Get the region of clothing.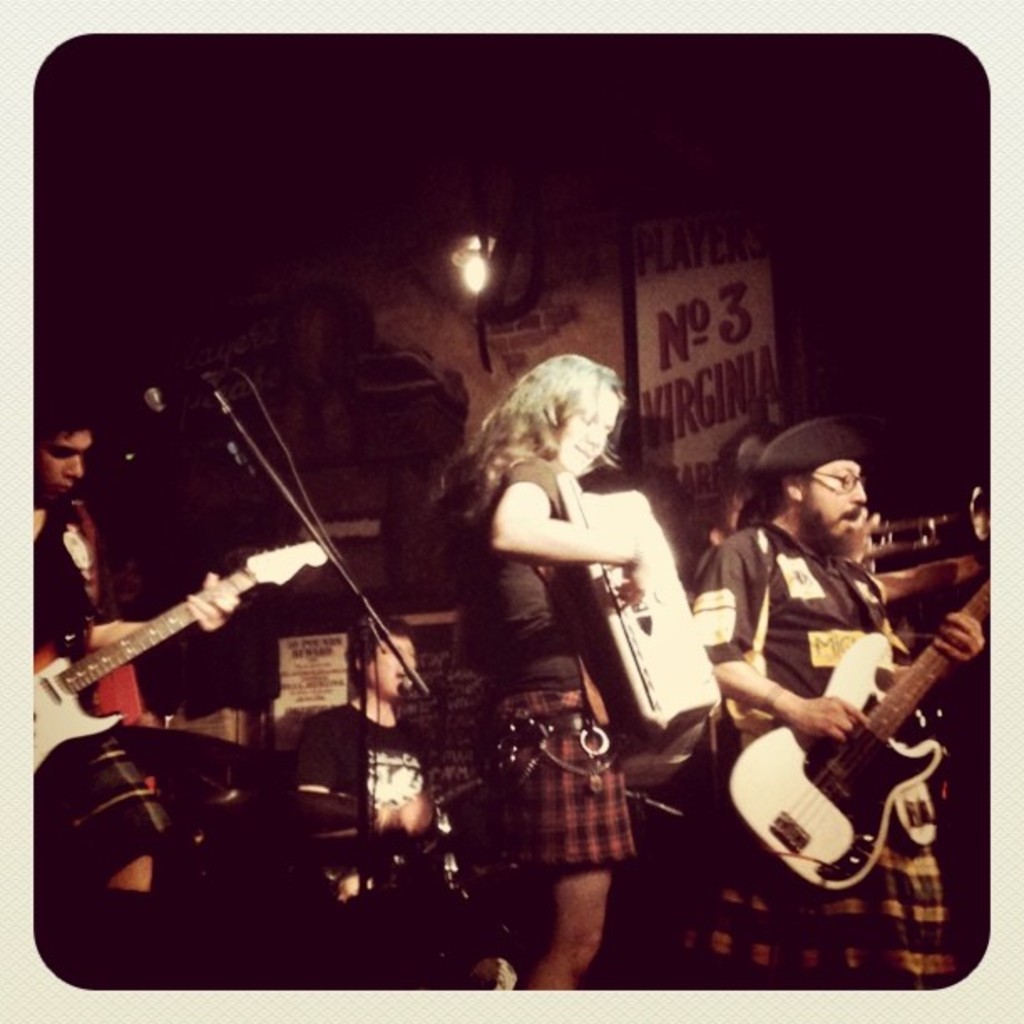
rect(33, 499, 114, 673).
